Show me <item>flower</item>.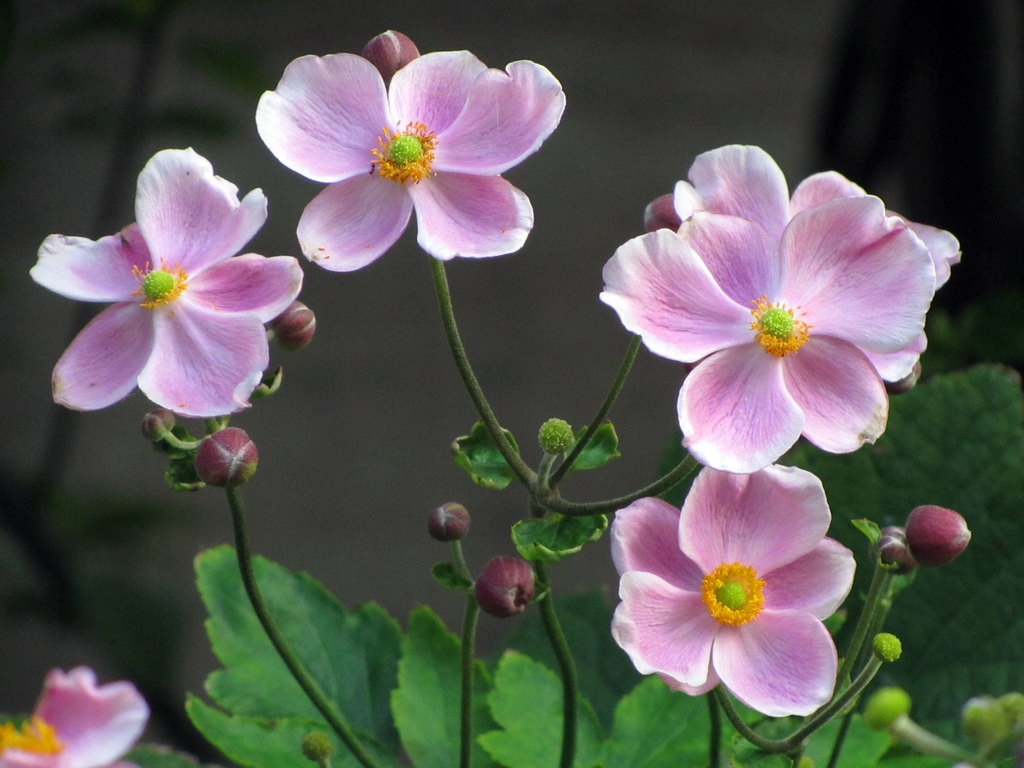
<item>flower</item> is here: rect(192, 422, 273, 492).
